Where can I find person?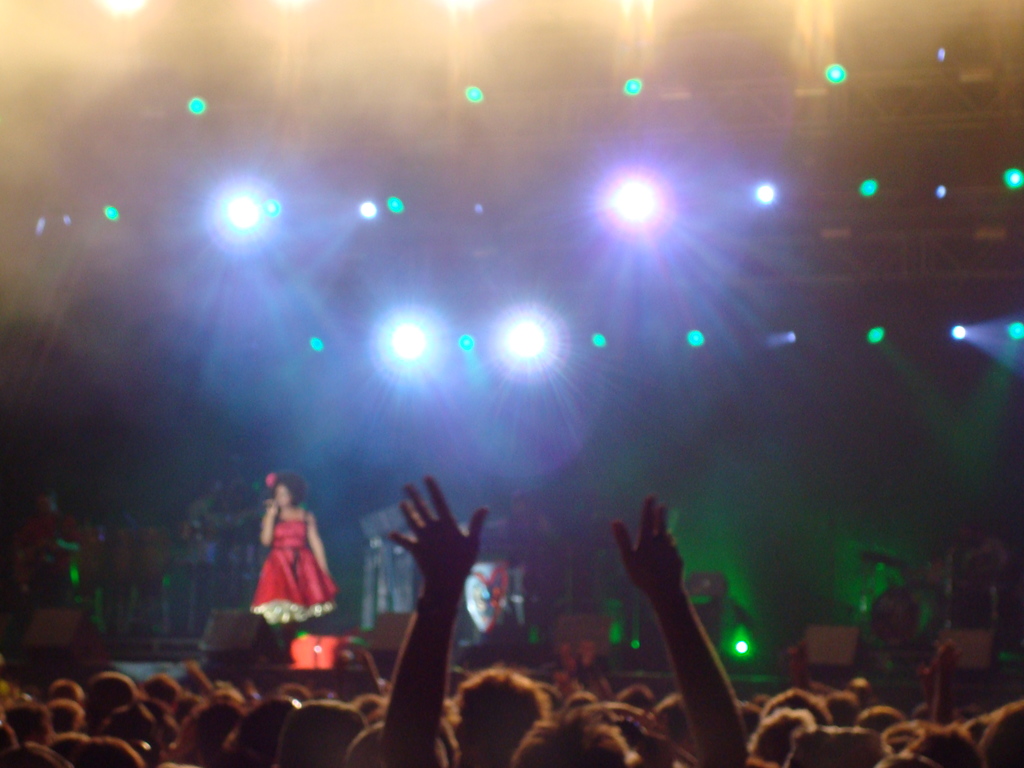
You can find it at x1=241 y1=524 x2=258 y2=603.
